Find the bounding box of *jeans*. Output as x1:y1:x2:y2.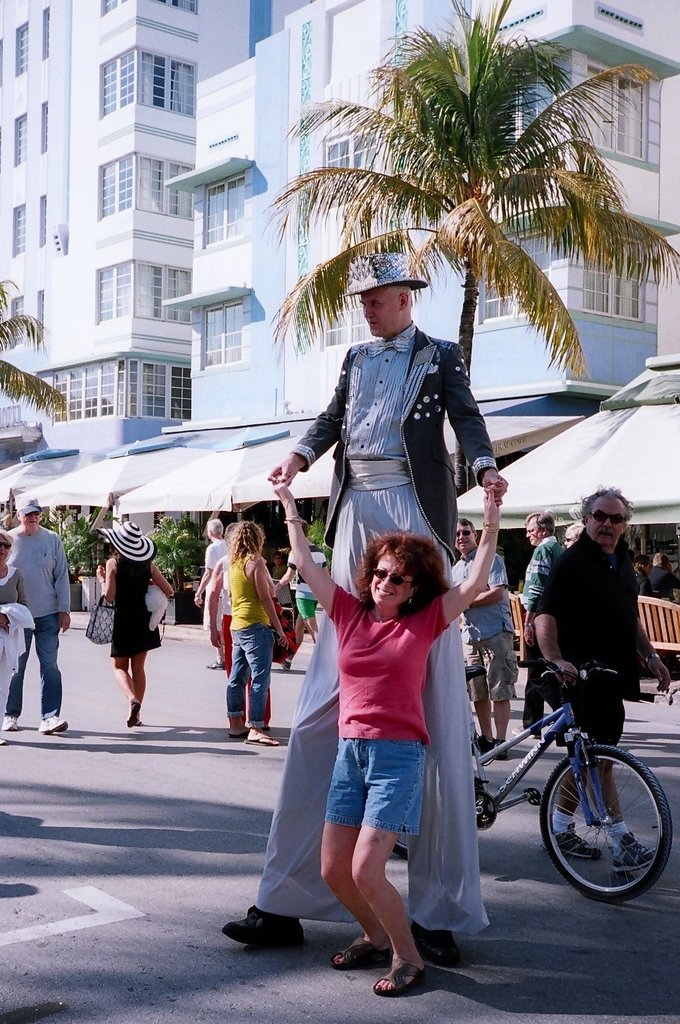
225:624:283:716.
